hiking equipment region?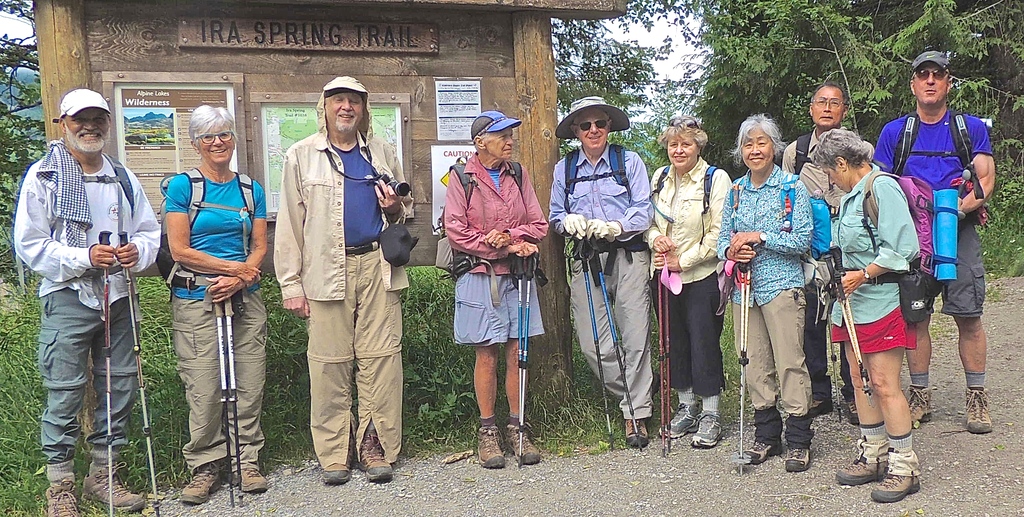
(left=819, top=158, right=965, bottom=330)
